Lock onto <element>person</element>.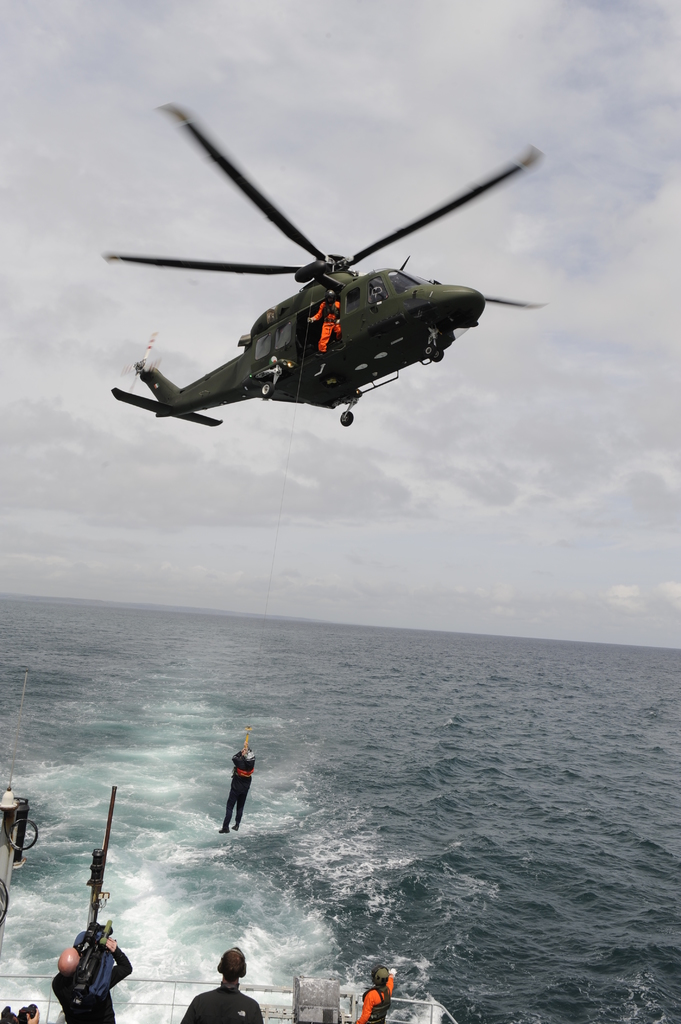
Locked: [left=213, top=744, right=258, bottom=845].
